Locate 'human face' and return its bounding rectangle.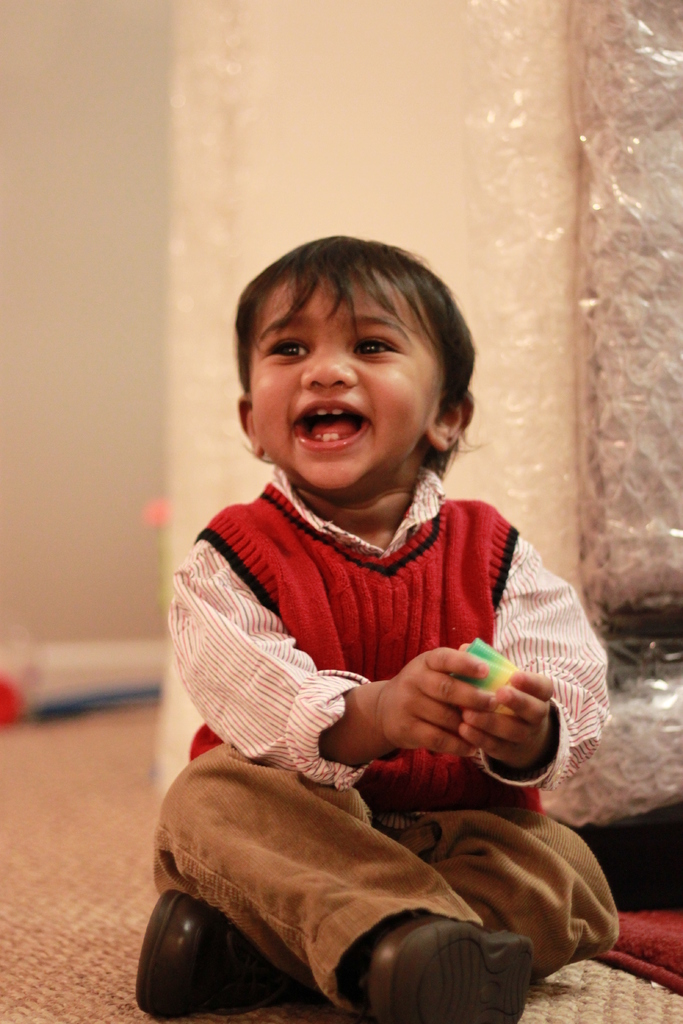
[242,269,438,491].
